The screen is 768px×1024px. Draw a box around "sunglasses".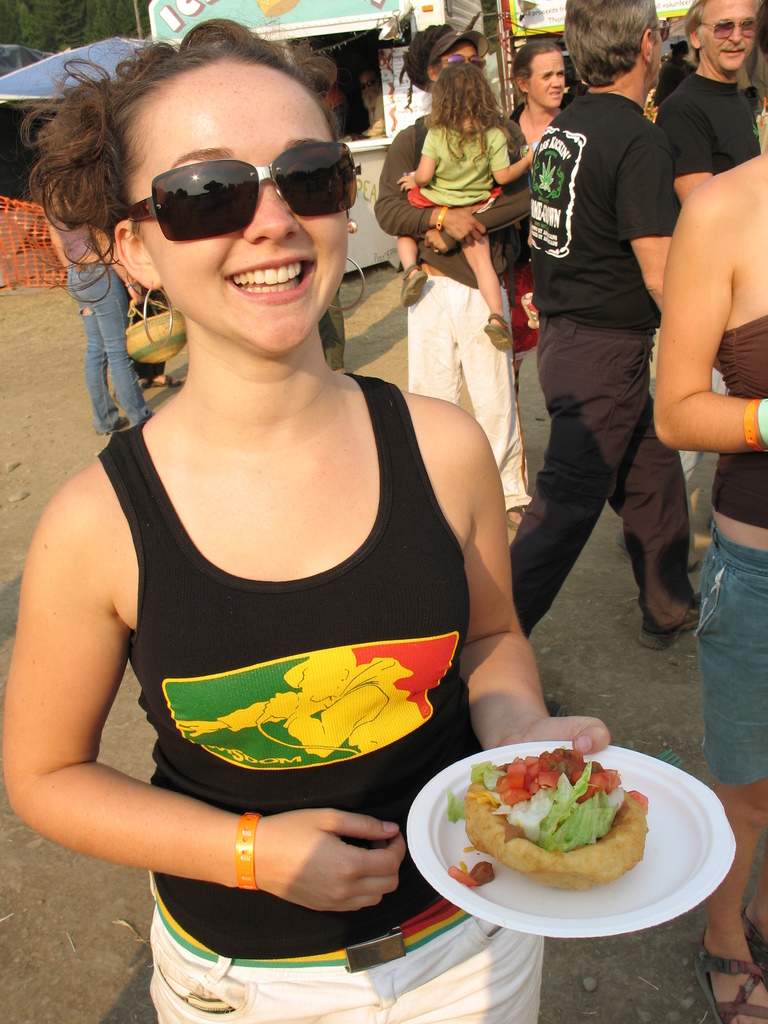
{"left": 435, "top": 56, "right": 486, "bottom": 68}.
